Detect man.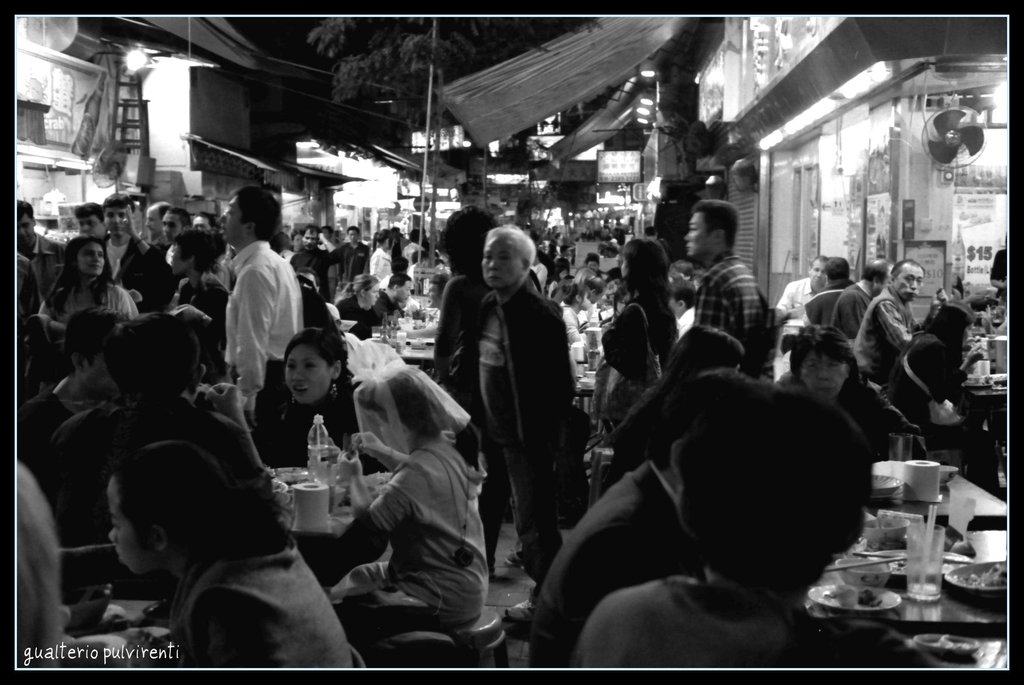
Detected at 574 381 938 667.
